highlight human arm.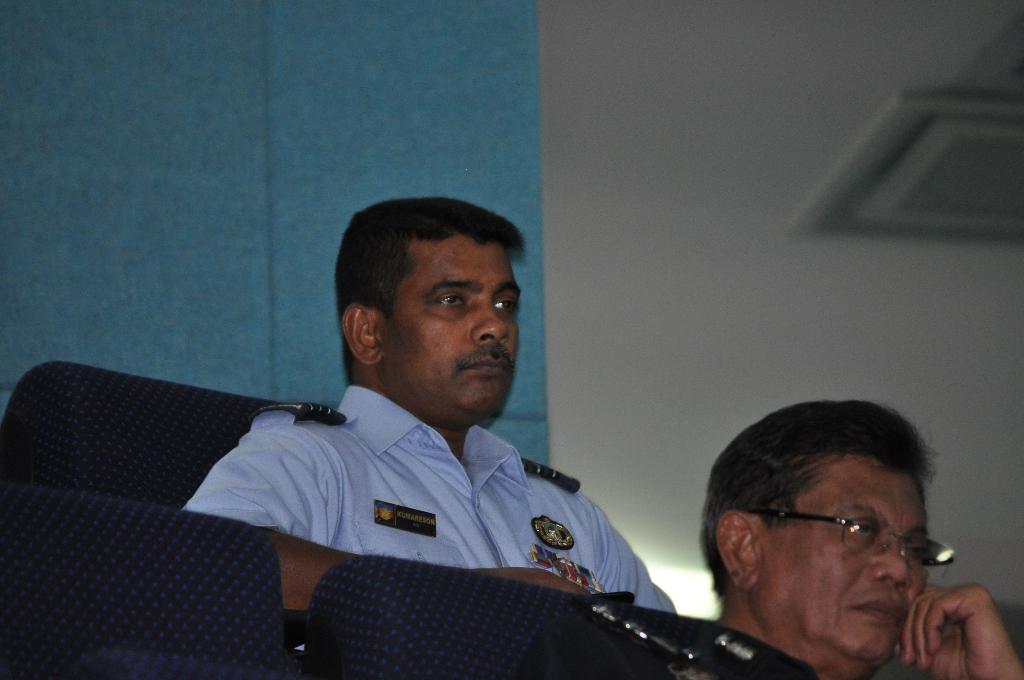
Highlighted region: 171 417 349 546.
